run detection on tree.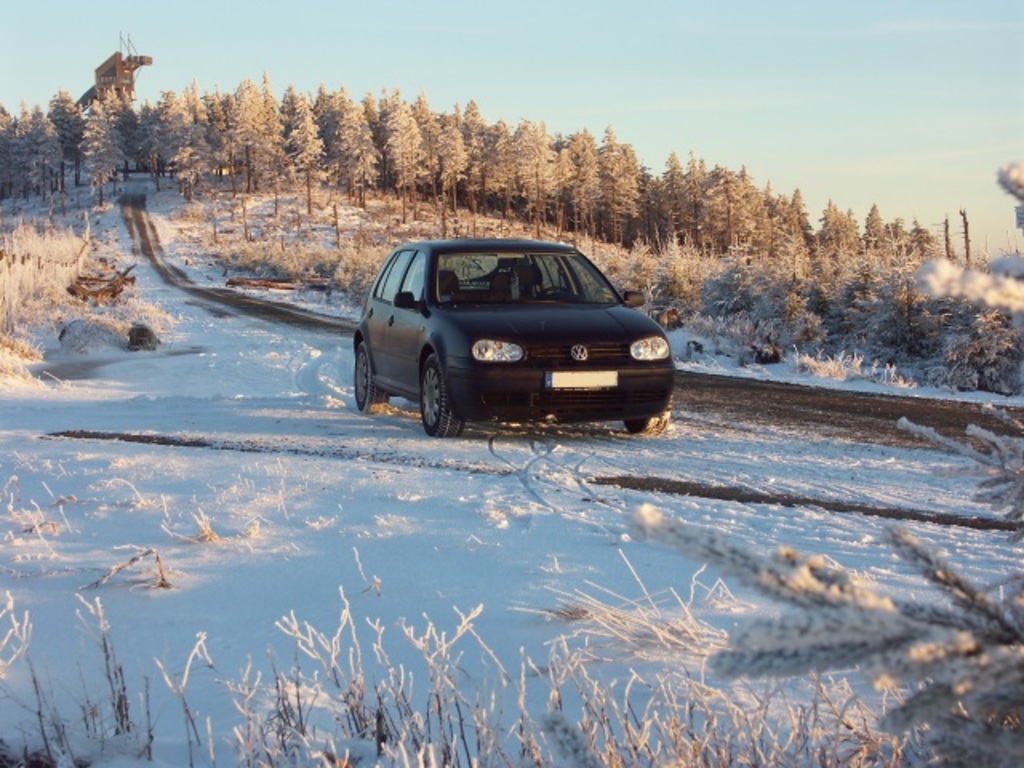
Result: bbox=[744, 178, 806, 261].
